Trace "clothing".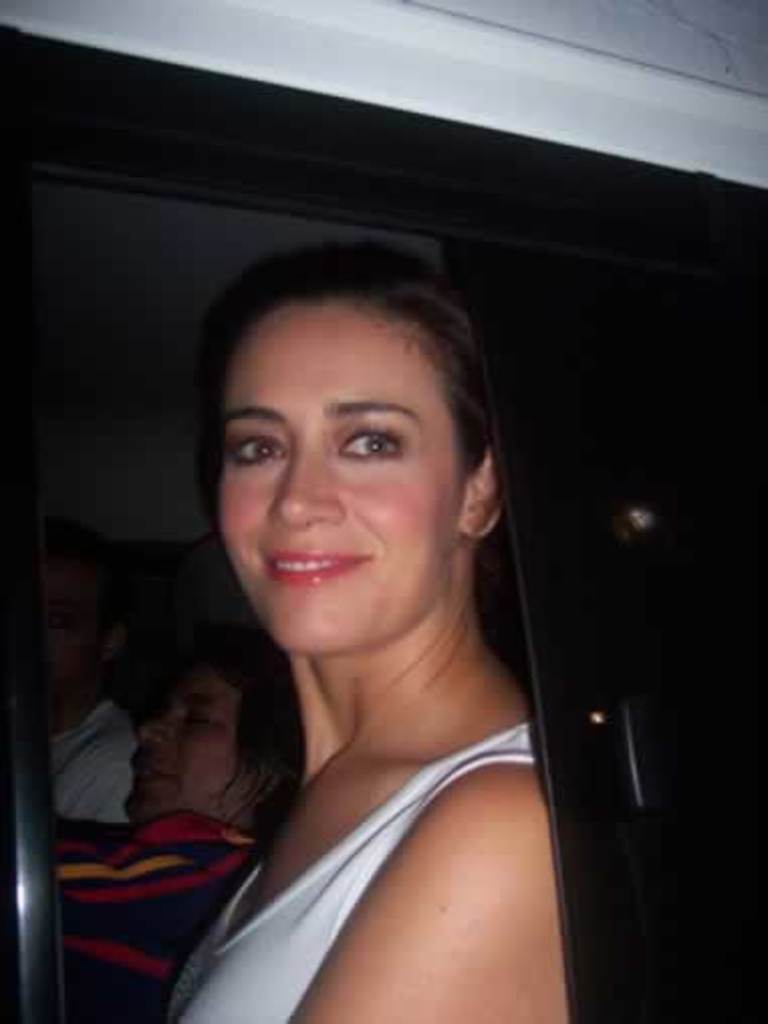
Traced to <box>52,689,129,826</box>.
